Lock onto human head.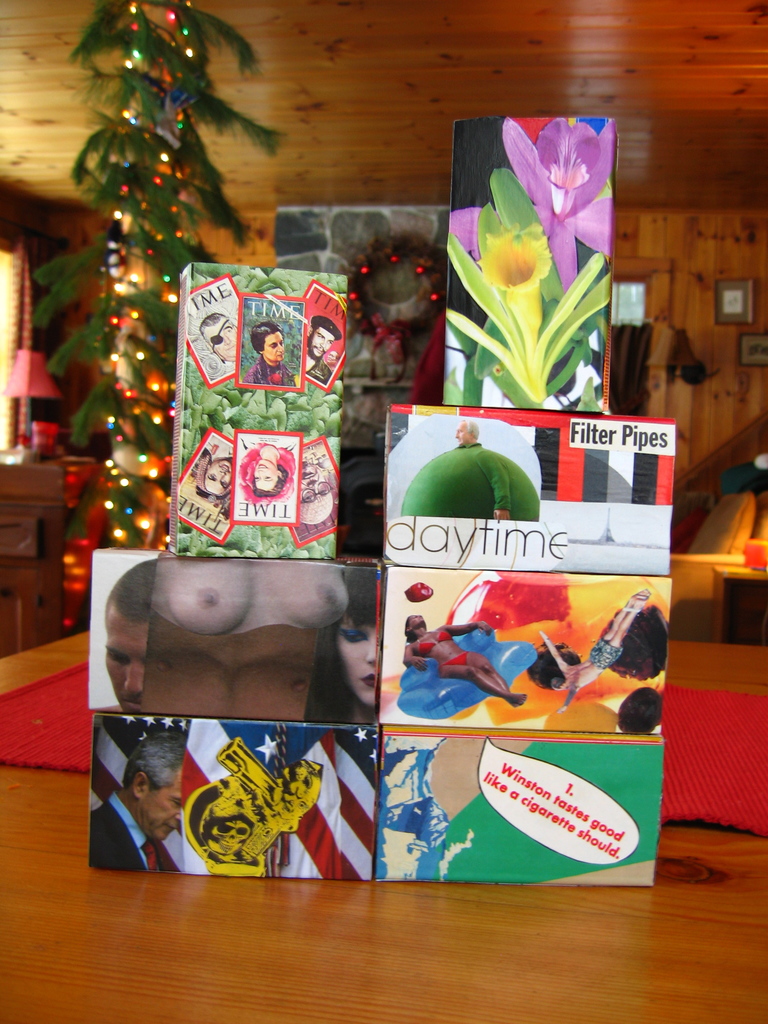
Locked: 250/445/291/496.
